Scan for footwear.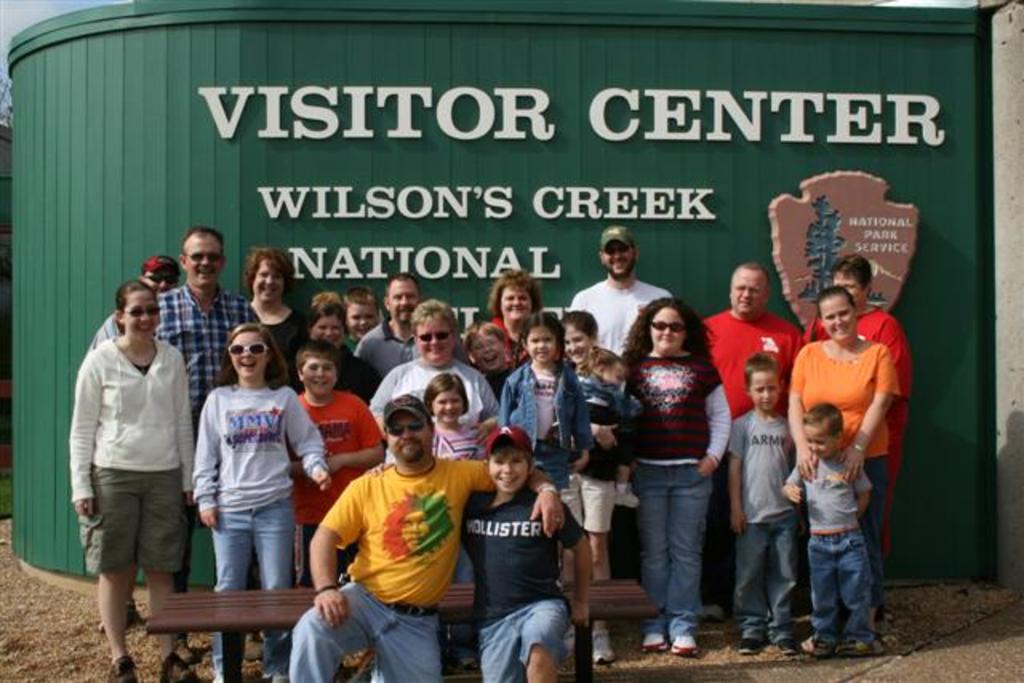
Scan result: <bbox>856, 638, 885, 657</bbox>.
